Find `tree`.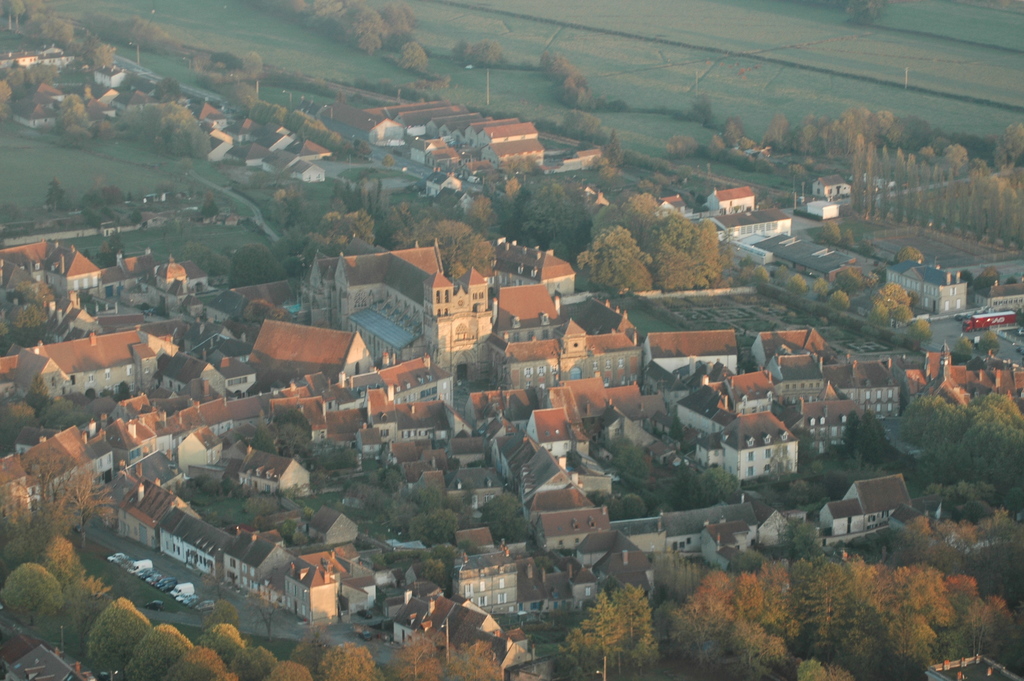
468 38 508 69.
